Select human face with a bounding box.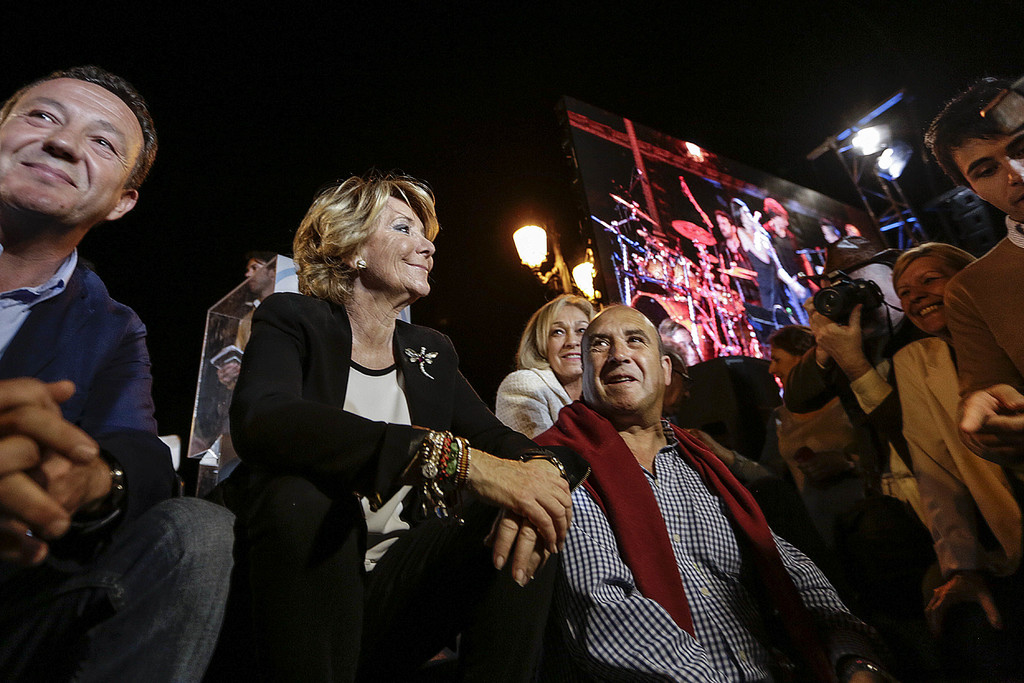
pyautogui.locateOnScreen(546, 306, 588, 378).
